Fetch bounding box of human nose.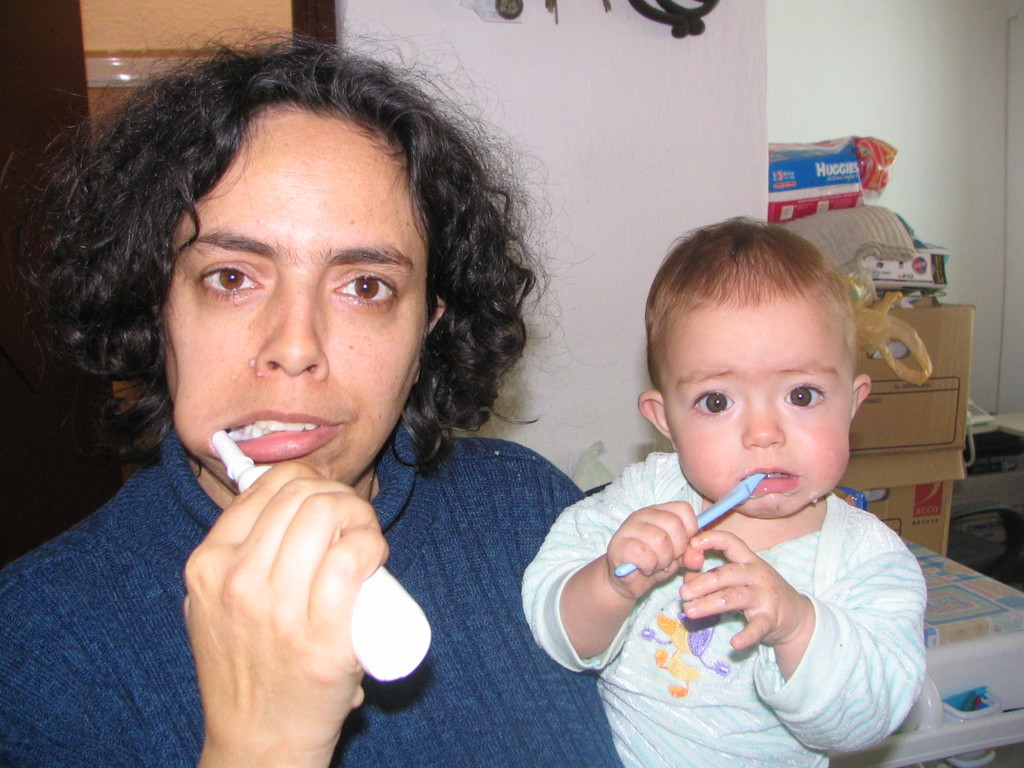
Bbox: left=740, top=398, right=781, bottom=450.
